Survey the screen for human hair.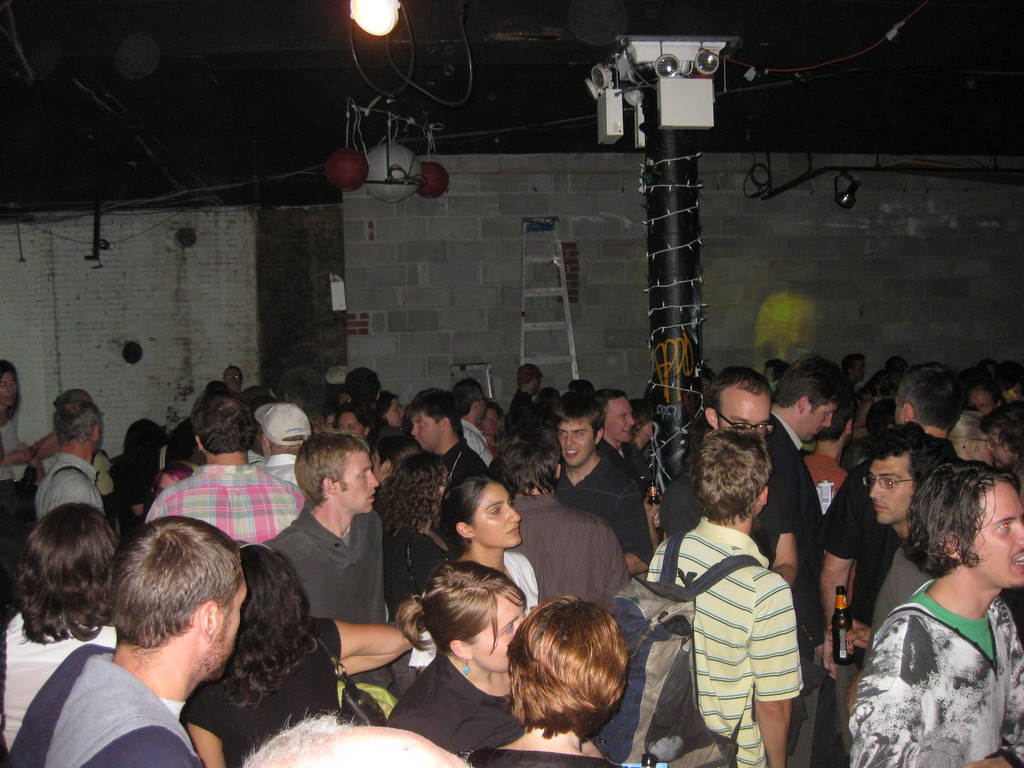
Survey found: x1=394, y1=560, x2=531, y2=655.
